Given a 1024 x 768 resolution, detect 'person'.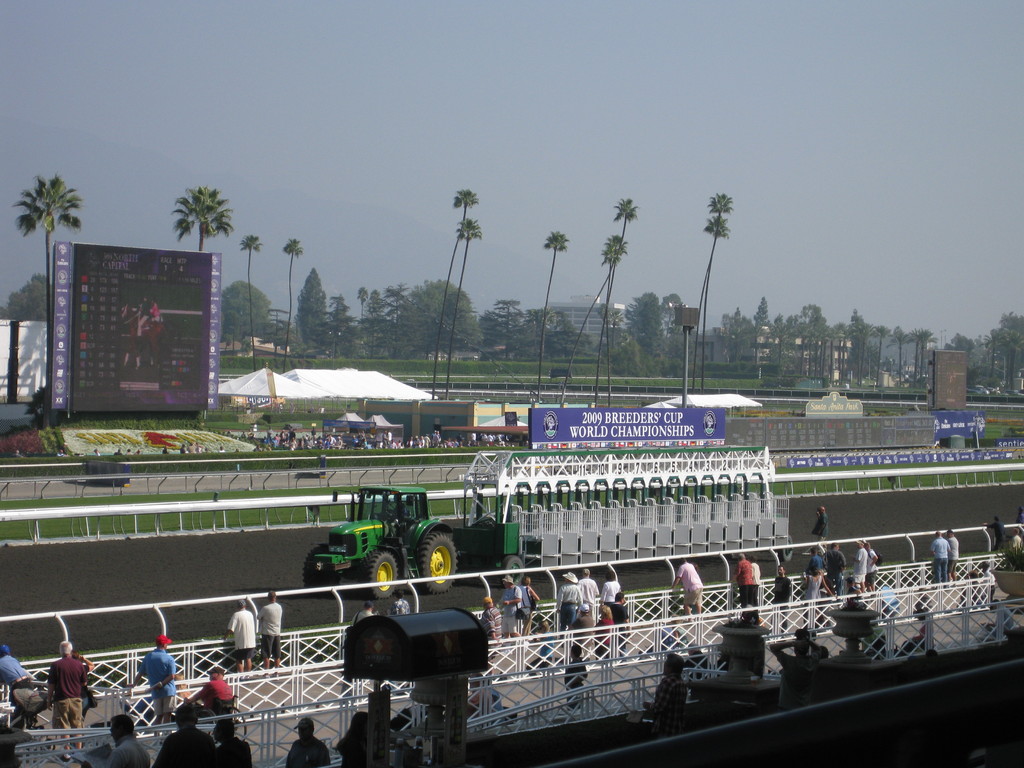
locate(0, 646, 33, 726).
